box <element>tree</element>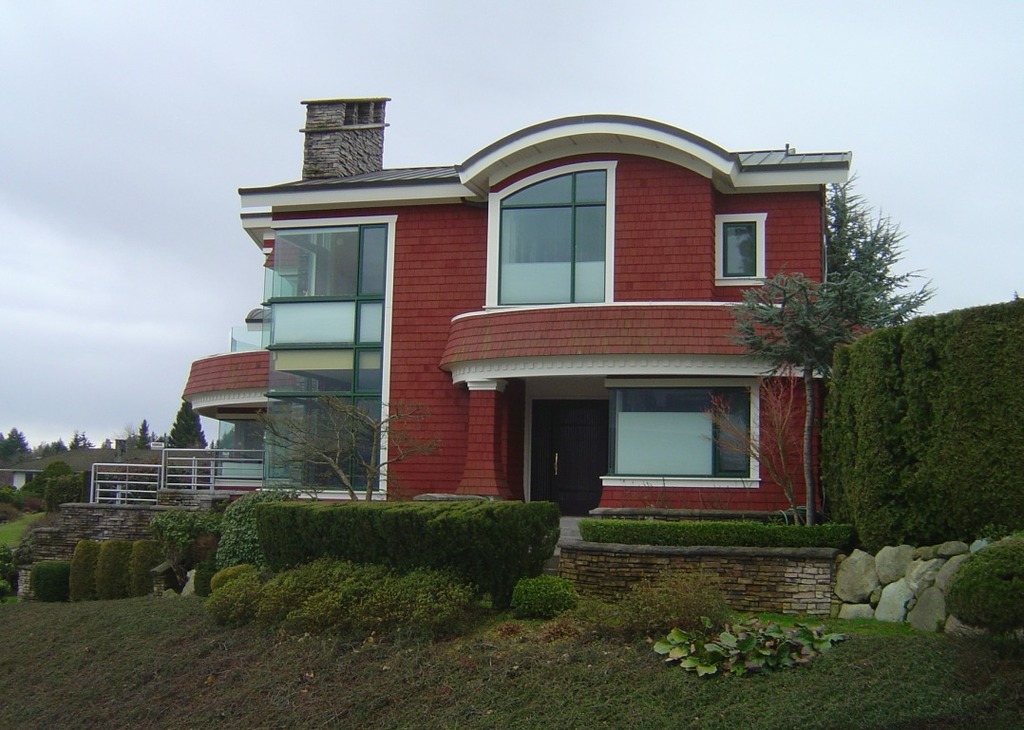
823:170:912:272
